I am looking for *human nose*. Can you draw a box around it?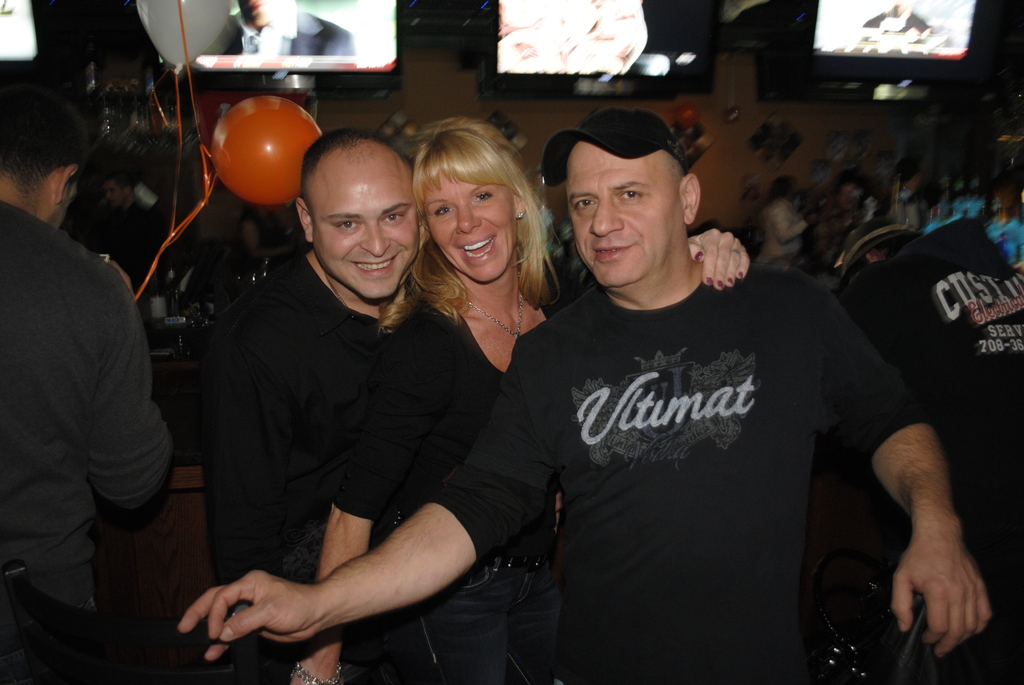
Sure, the bounding box is {"left": 454, "top": 204, "right": 479, "bottom": 236}.
